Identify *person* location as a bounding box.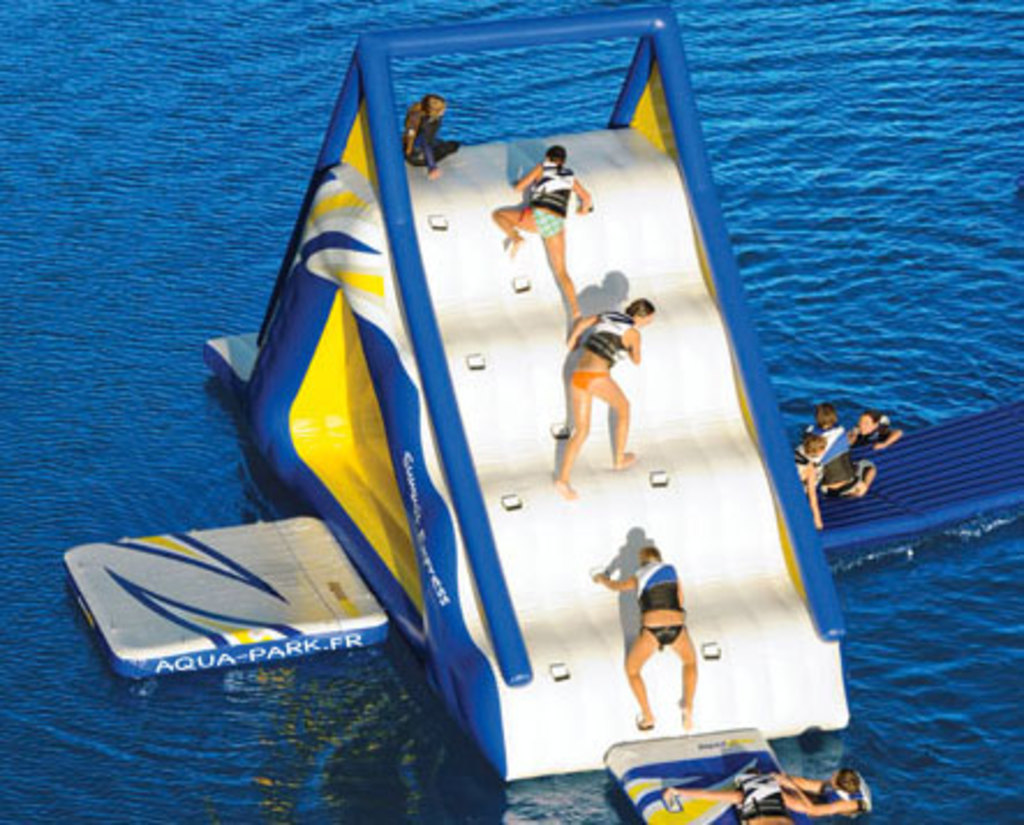
[left=398, top=99, right=458, bottom=176].
